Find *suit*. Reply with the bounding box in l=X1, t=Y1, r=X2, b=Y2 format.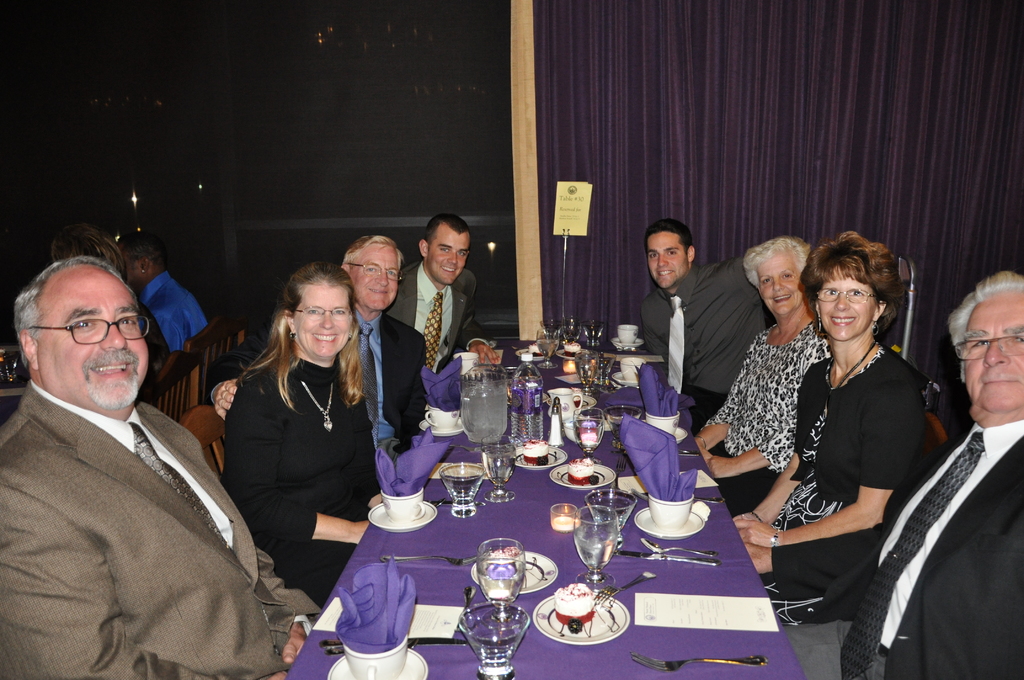
l=774, t=418, r=1023, b=679.
